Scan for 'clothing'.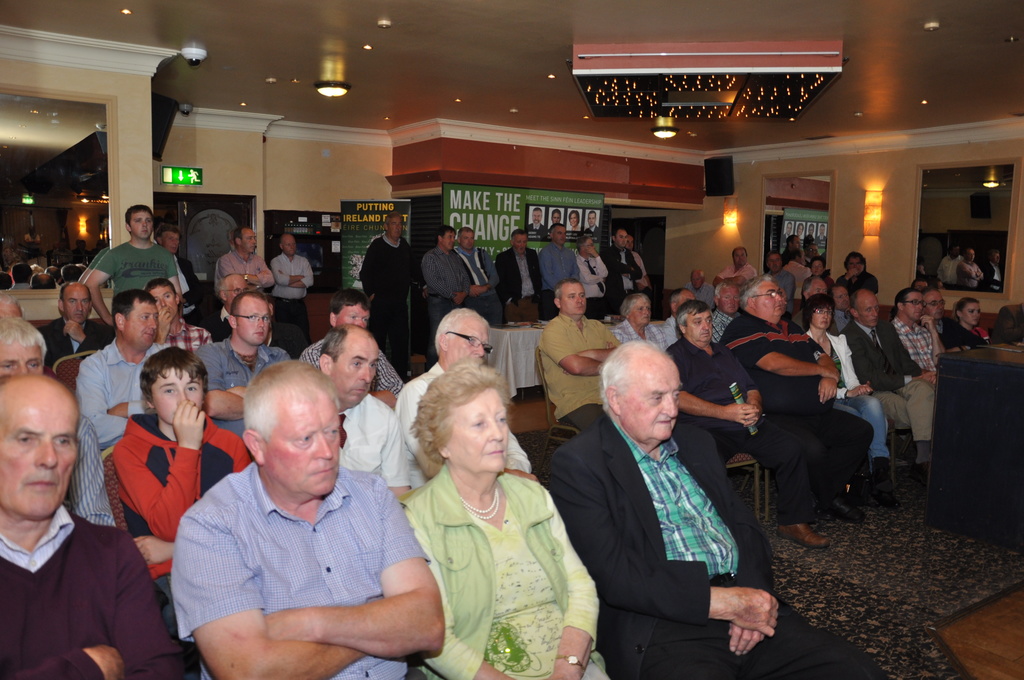
Scan result: (760,267,795,307).
